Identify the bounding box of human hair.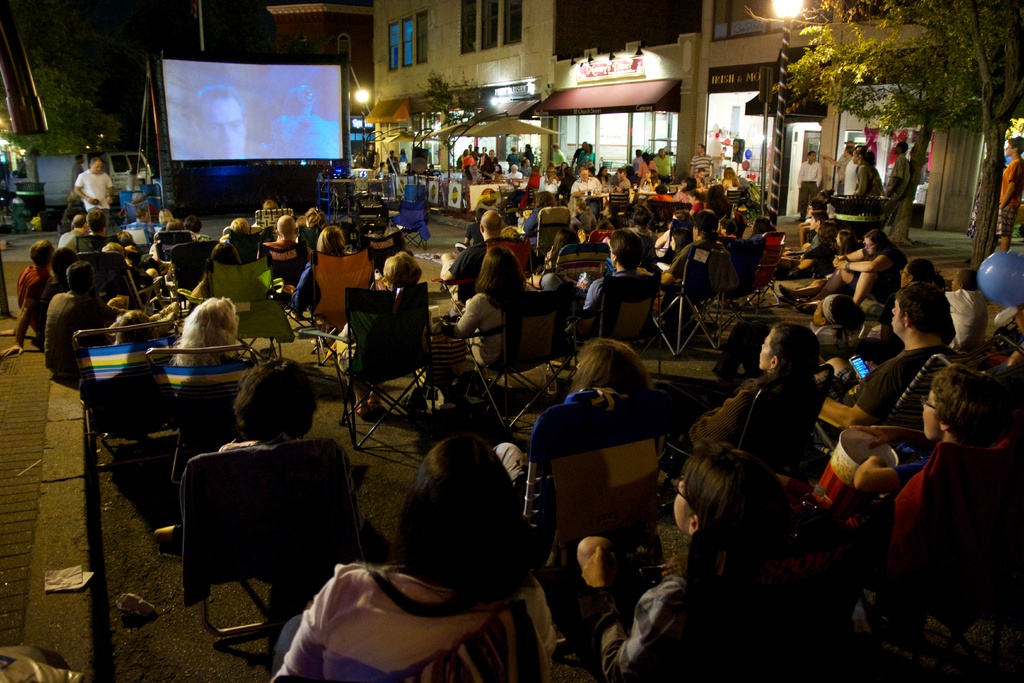
box=[261, 199, 279, 211].
